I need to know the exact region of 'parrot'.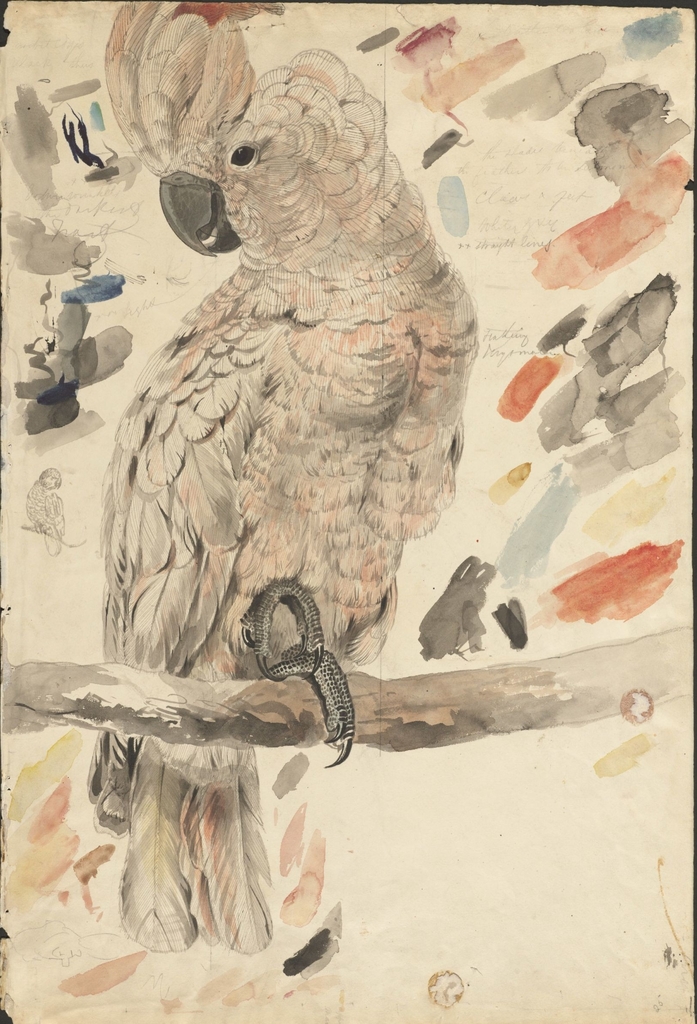
Region: bbox=[76, 0, 481, 951].
